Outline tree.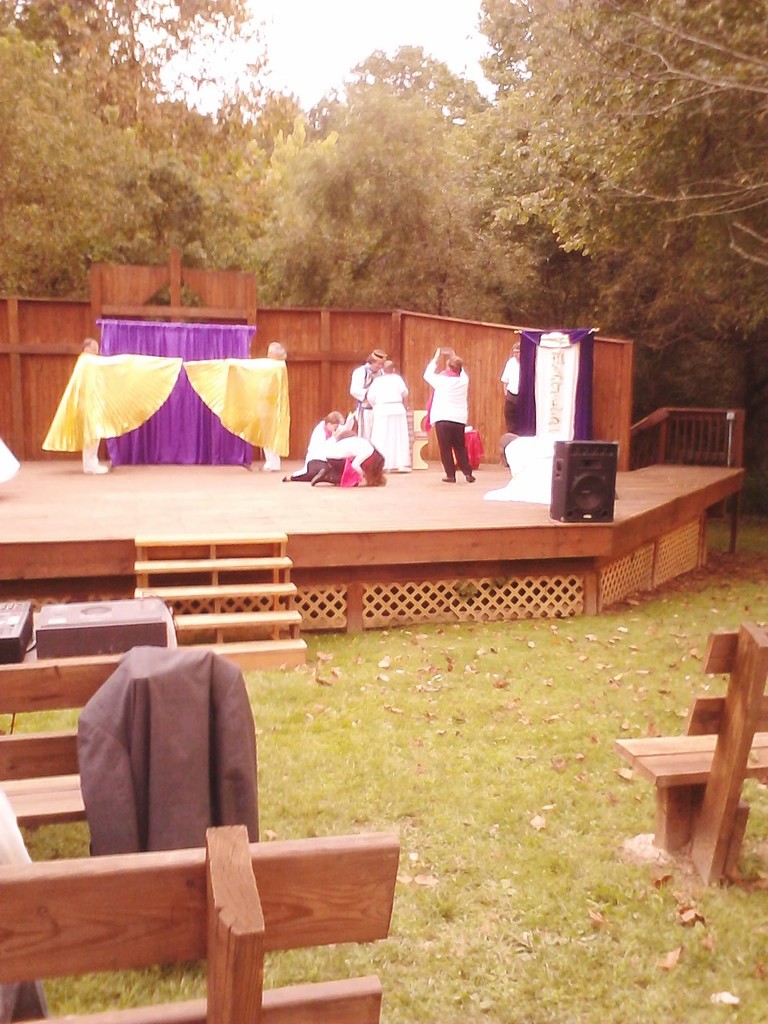
Outline: bbox=[5, 0, 295, 168].
